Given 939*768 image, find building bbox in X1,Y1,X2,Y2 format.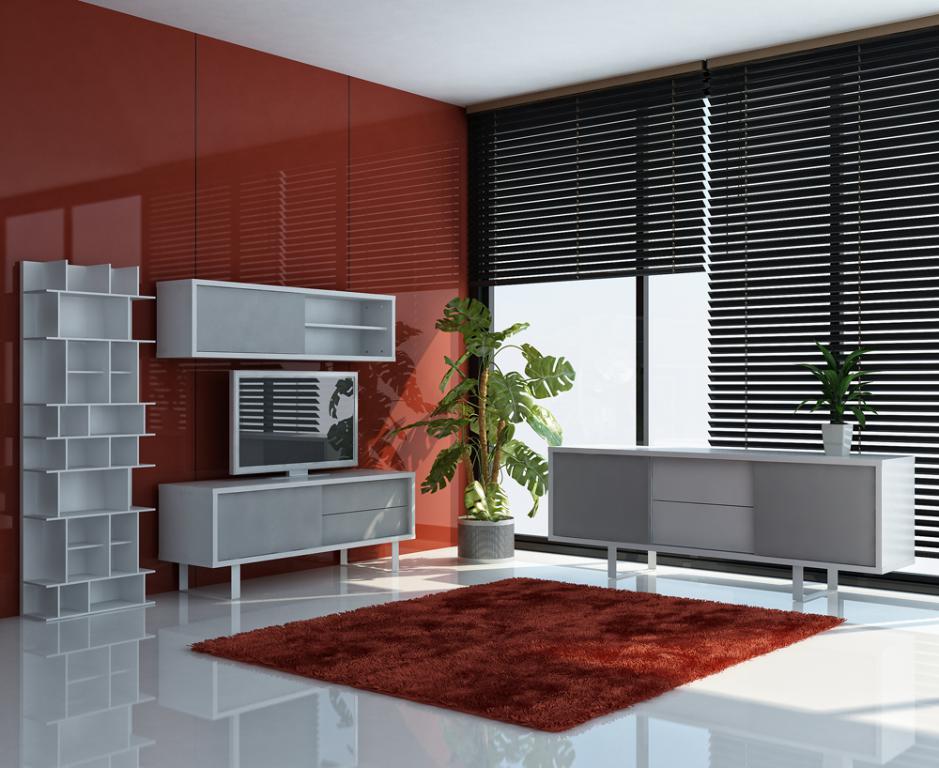
0,0,938,767.
